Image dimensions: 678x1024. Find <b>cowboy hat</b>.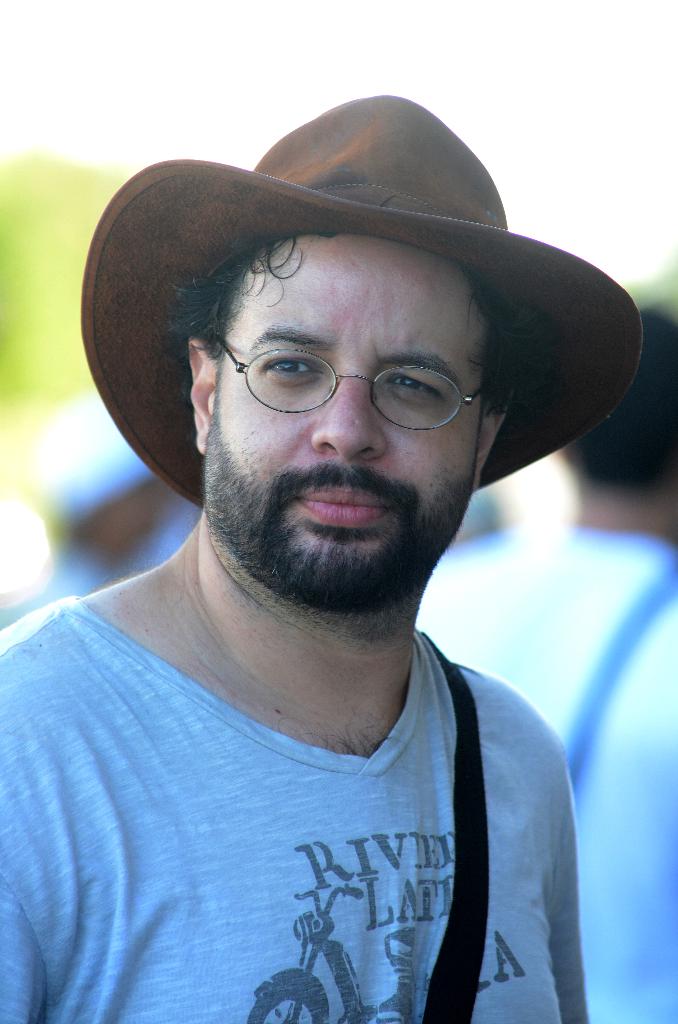
[x1=80, y1=113, x2=622, y2=538].
